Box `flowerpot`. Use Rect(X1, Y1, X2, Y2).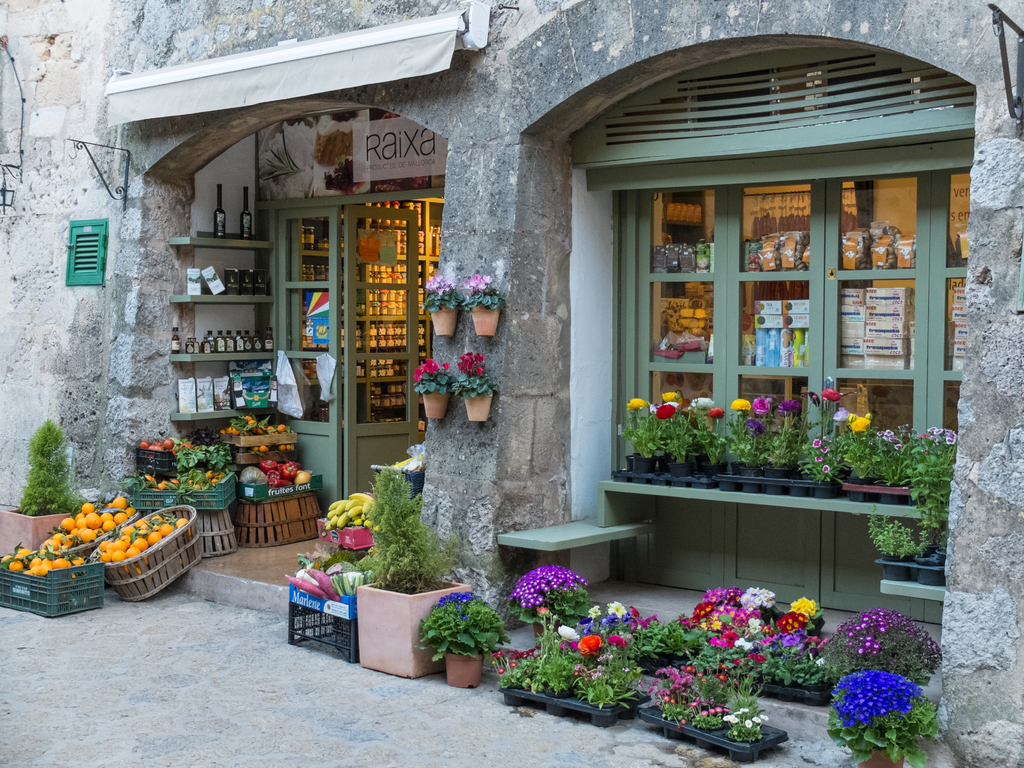
Rect(529, 616, 558, 641).
